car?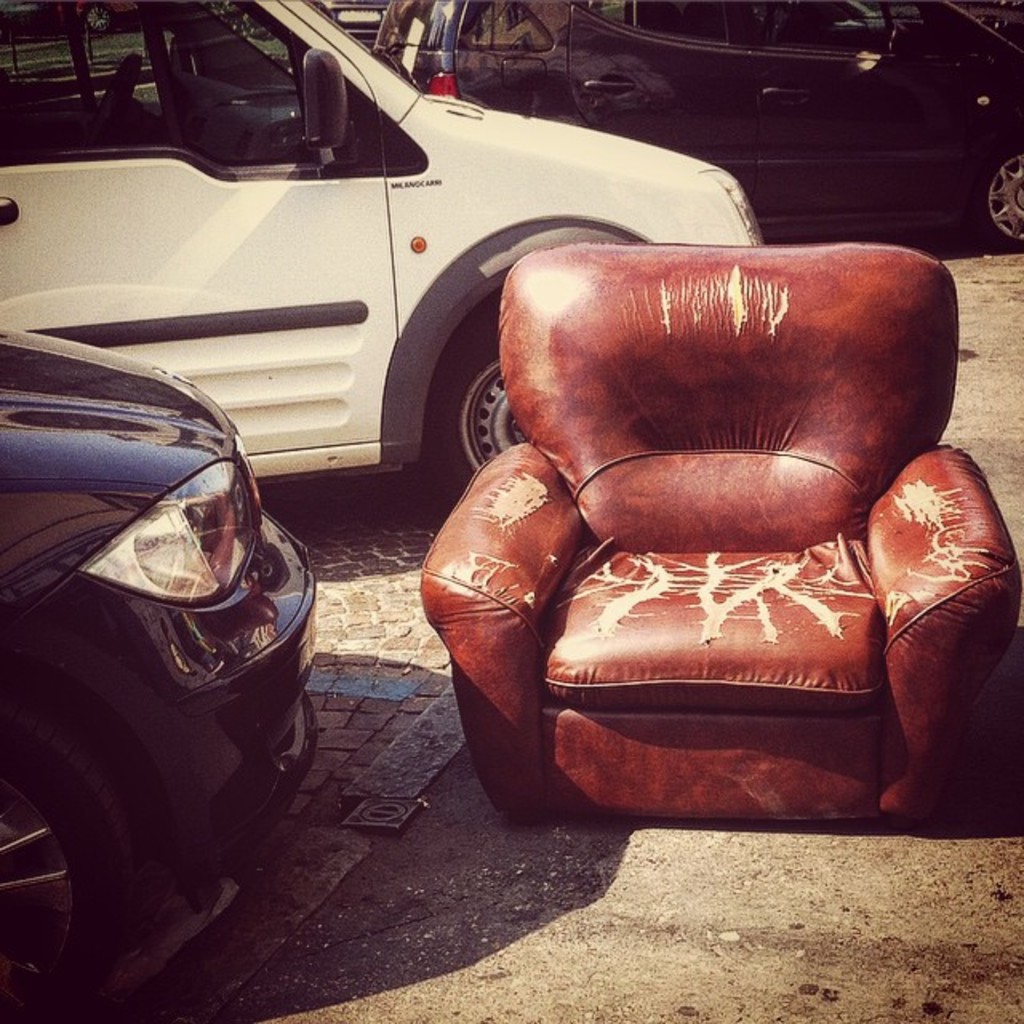
BBox(323, 0, 392, 45)
